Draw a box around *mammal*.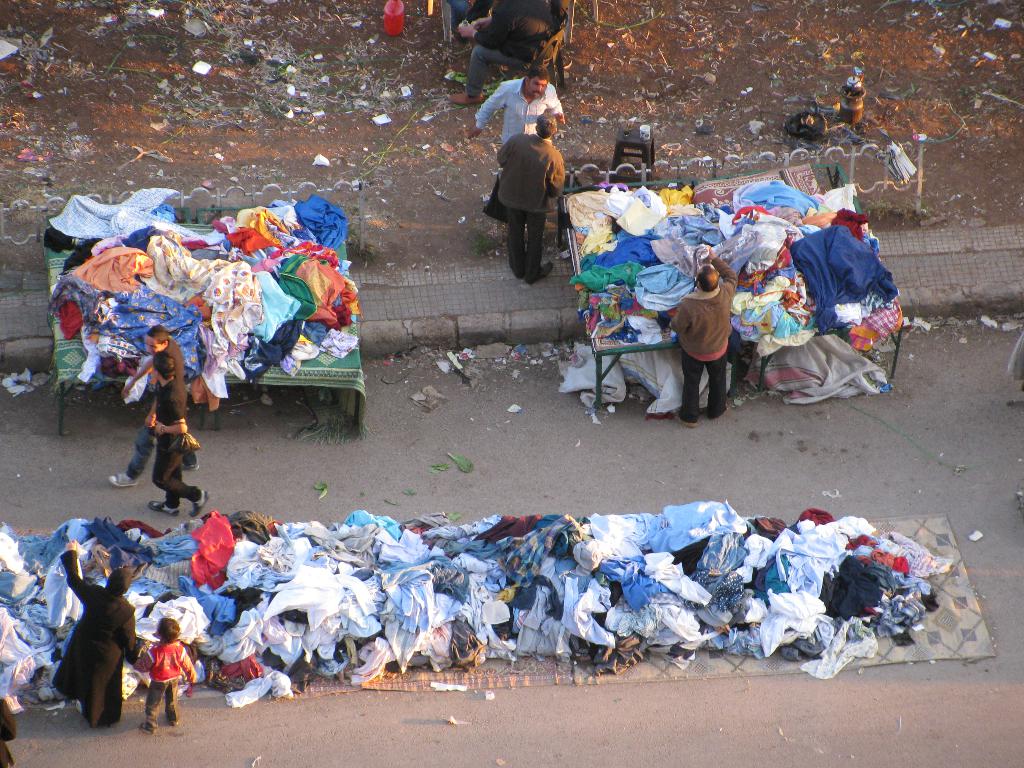
crop(669, 241, 739, 426).
